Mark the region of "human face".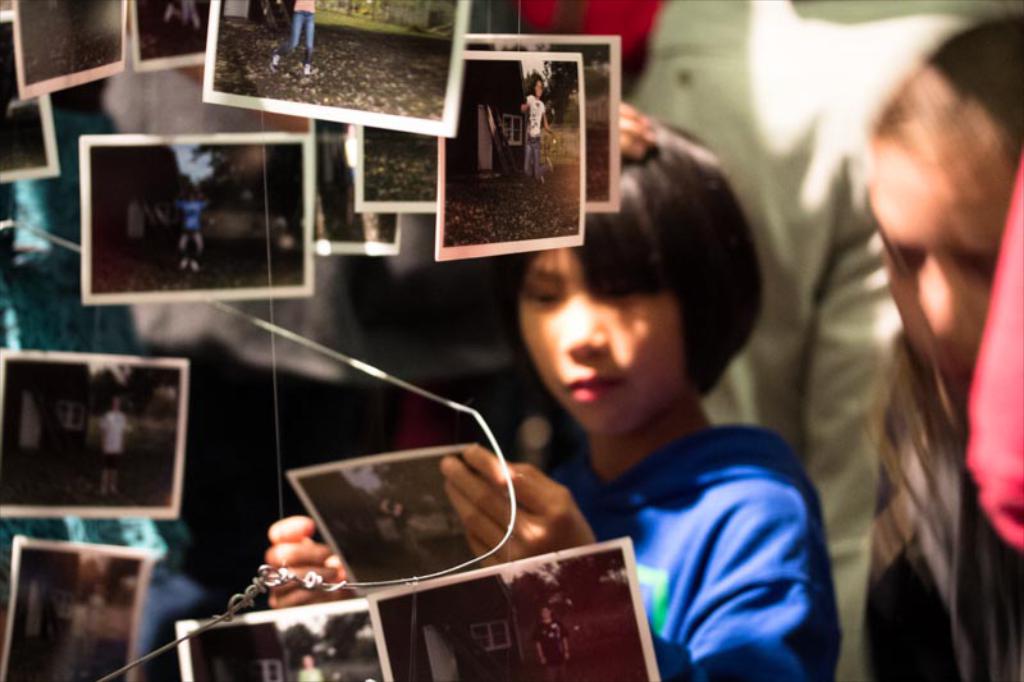
Region: 518/246/682/440.
